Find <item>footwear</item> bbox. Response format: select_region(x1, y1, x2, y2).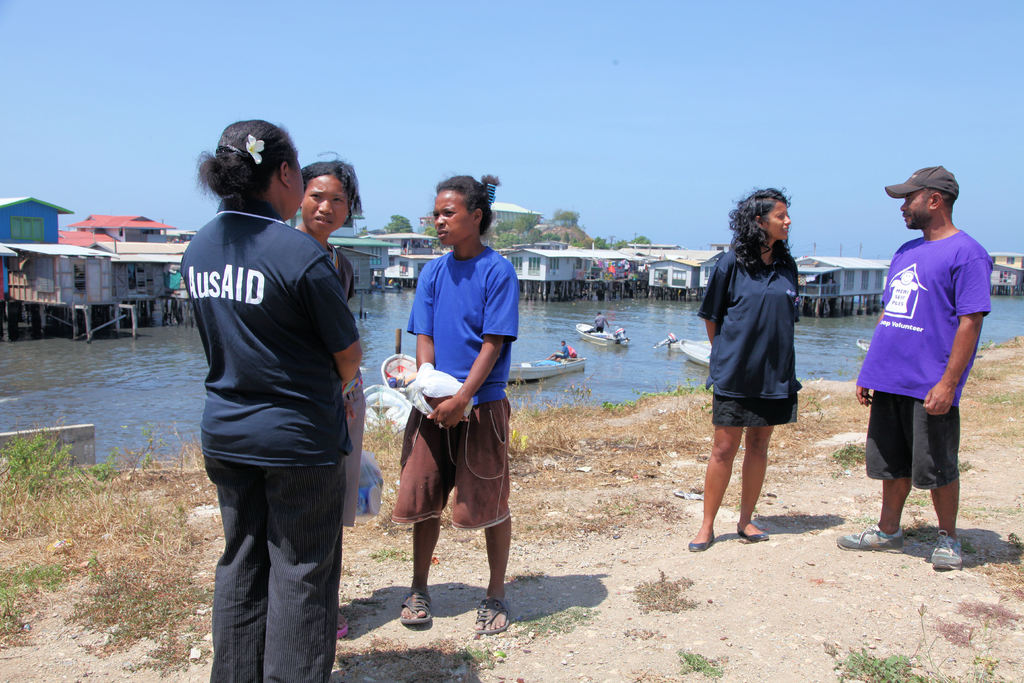
select_region(737, 521, 769, 542).
